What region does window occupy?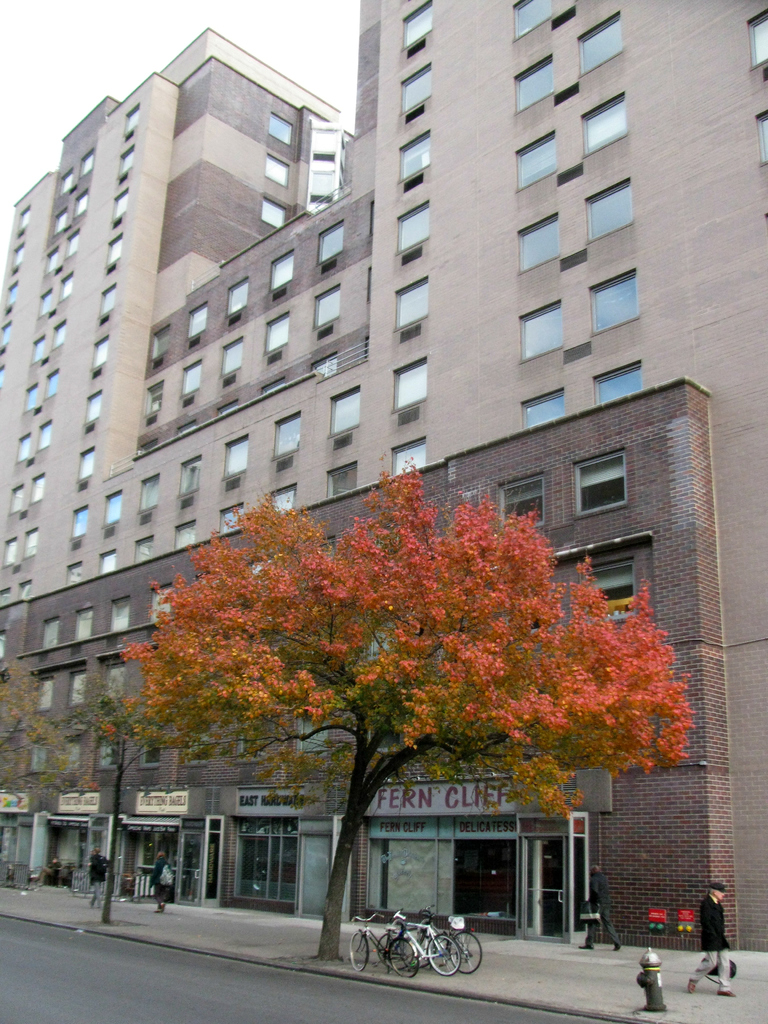
(401, 0, 433, 54).
